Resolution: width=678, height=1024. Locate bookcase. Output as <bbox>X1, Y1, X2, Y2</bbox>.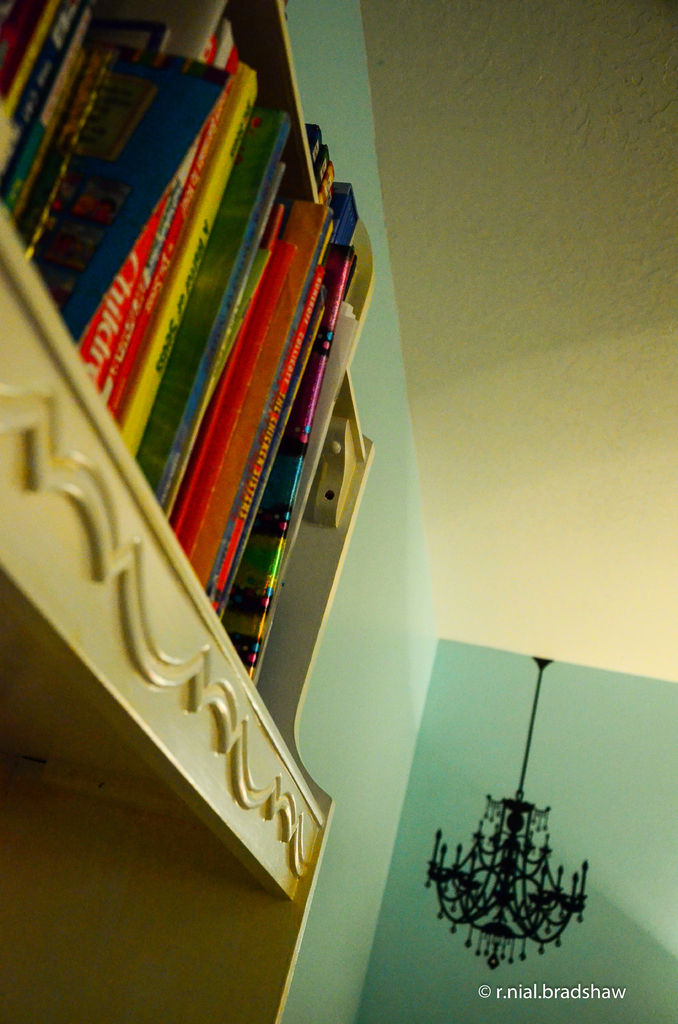
<bbox>0, 0, 377, 910</bbox>.
